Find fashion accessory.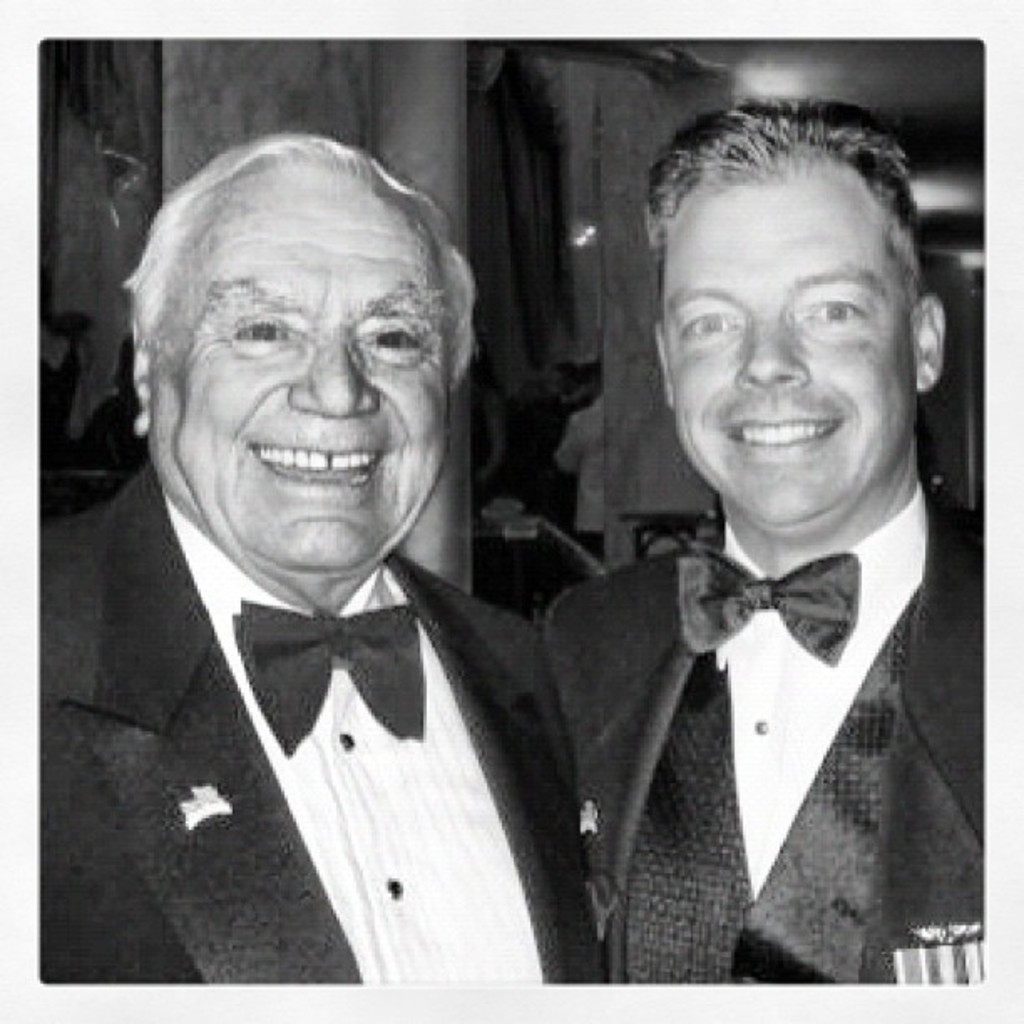
<region>668, 537, 868, 664</region>.
